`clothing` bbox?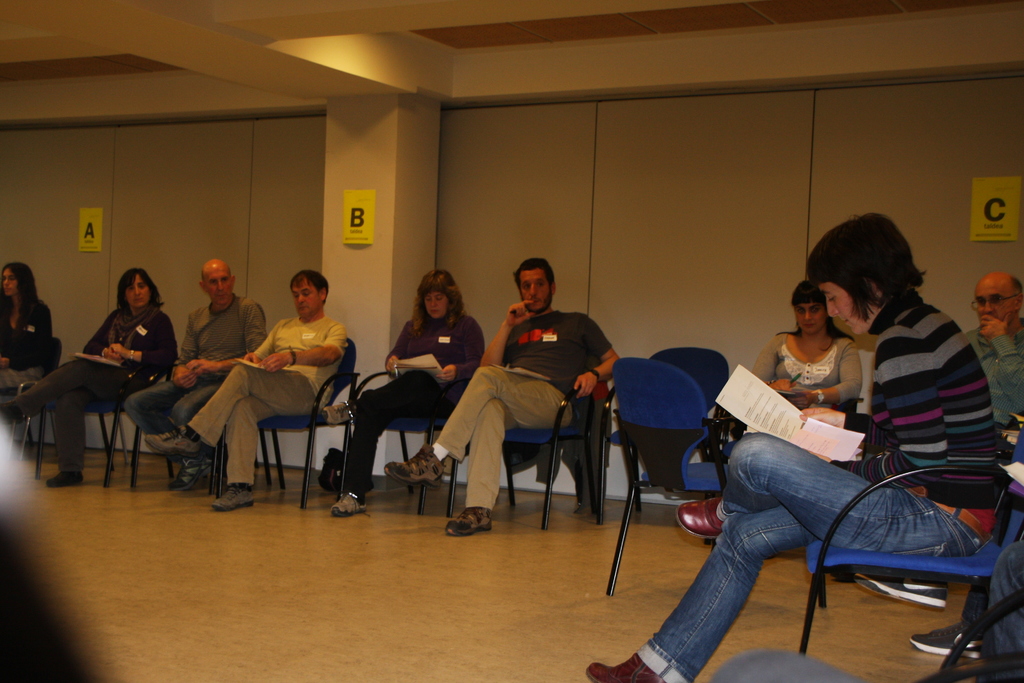
box(434, 299, 606, 508)
